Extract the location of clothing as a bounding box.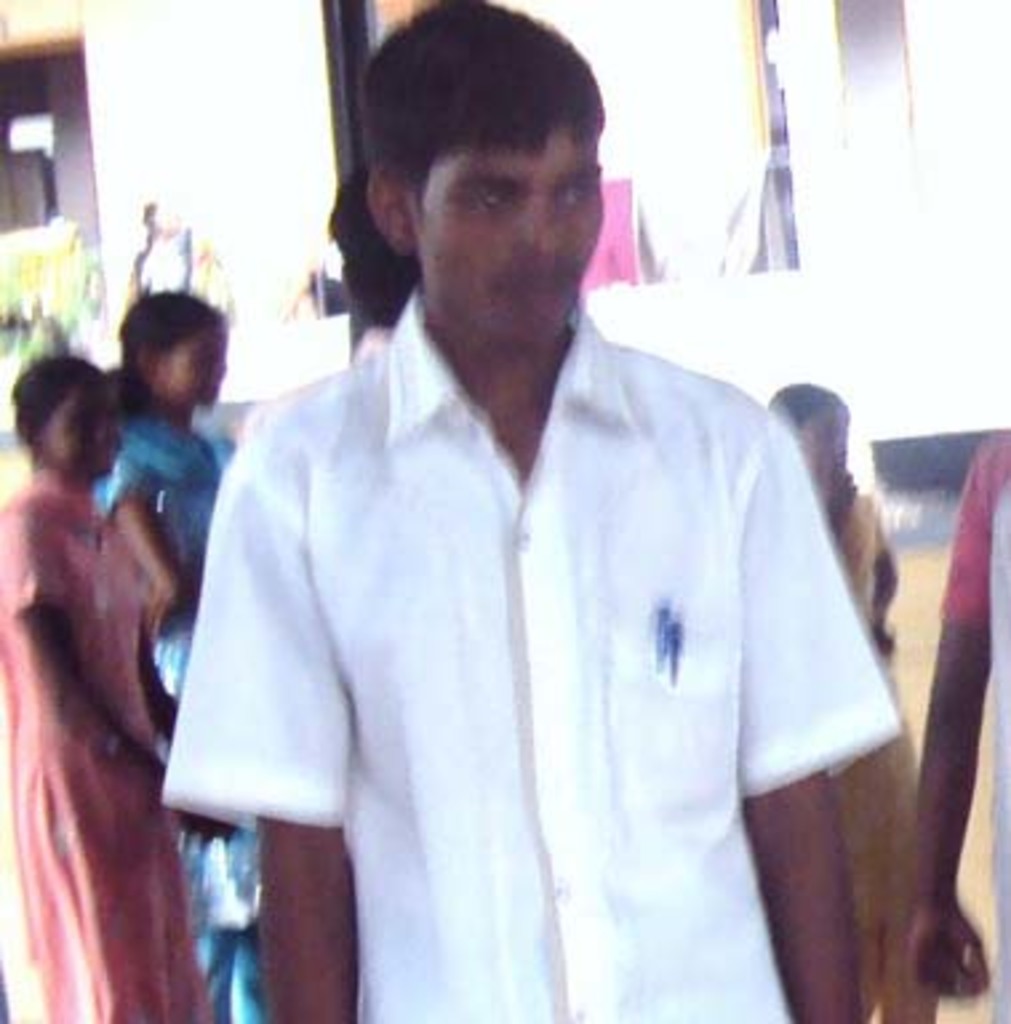
<region>91, 371, 253, 1019</region>.
